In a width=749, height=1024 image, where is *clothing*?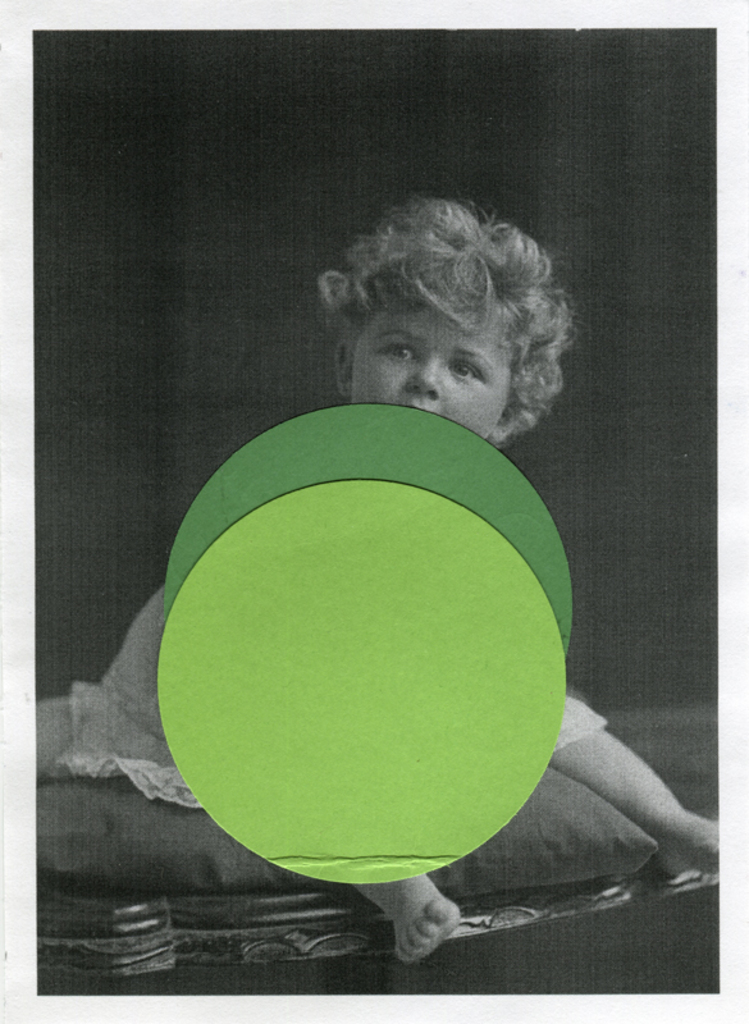
46/632/608/796.
